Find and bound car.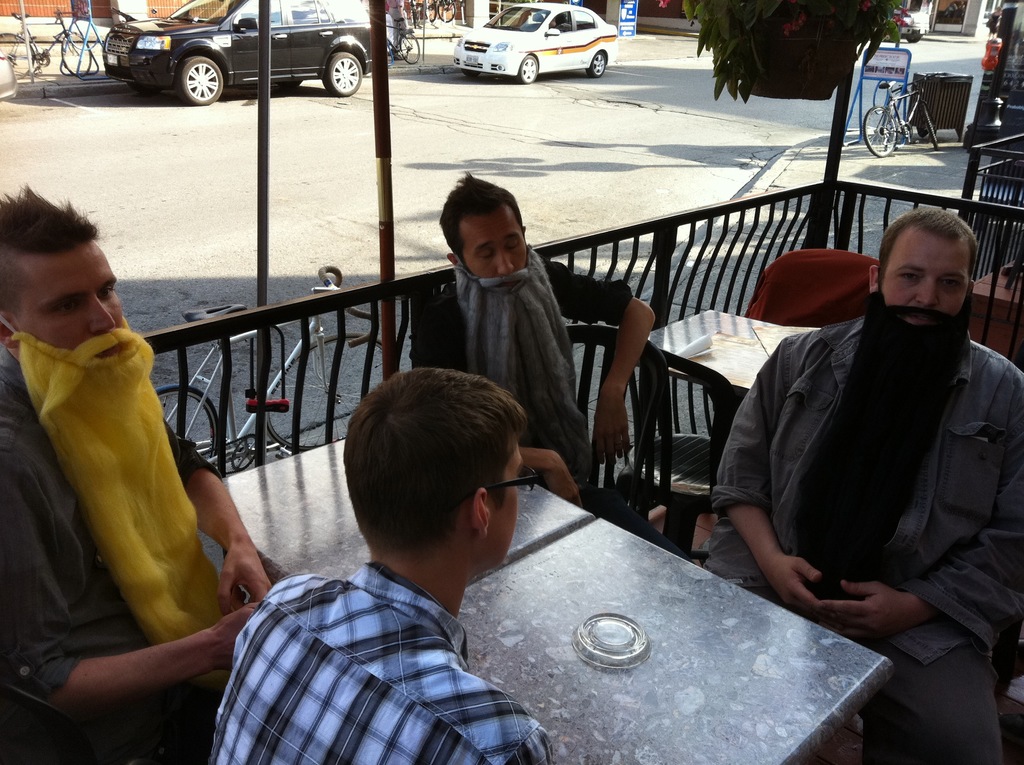
Bound: (x1=0, y1=47, x2=19, y2=102).
